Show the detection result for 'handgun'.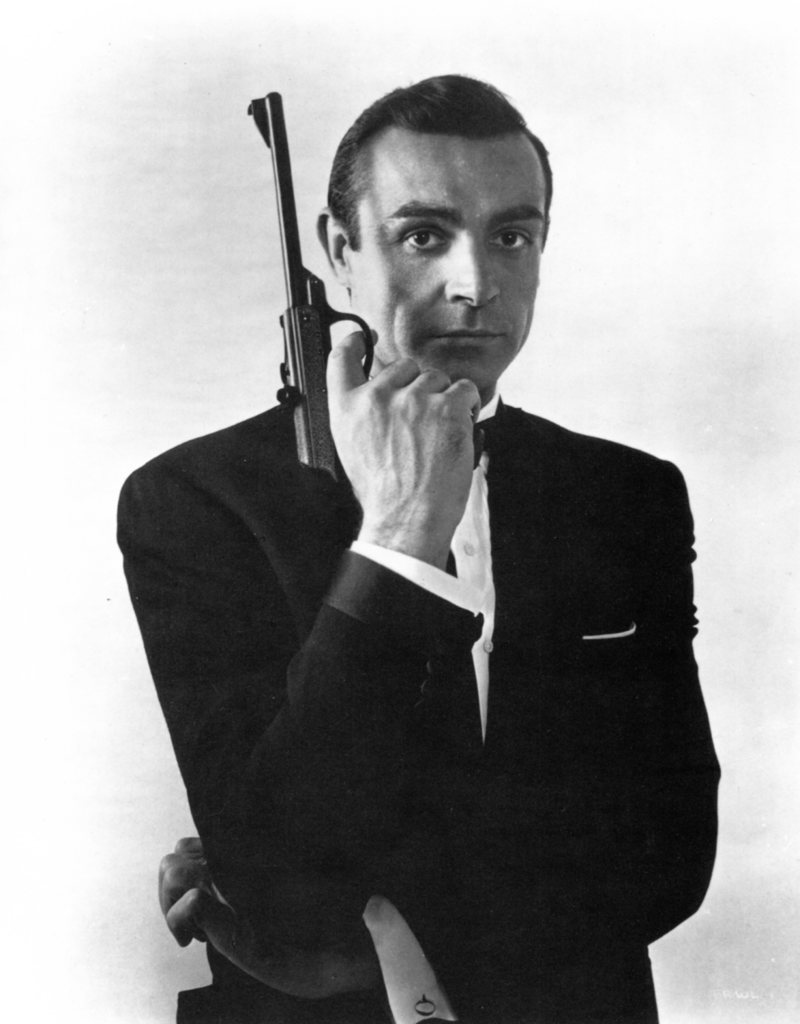
bbox=(243, 90, 482, 488).
